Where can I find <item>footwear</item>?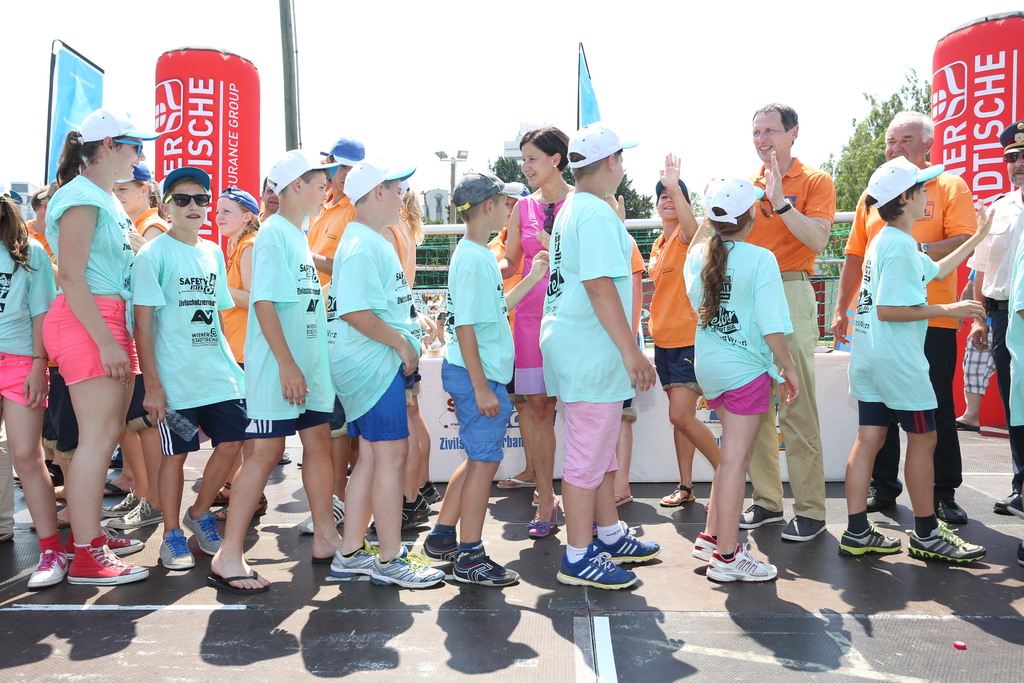
You can find it at 783,516,827,541.
